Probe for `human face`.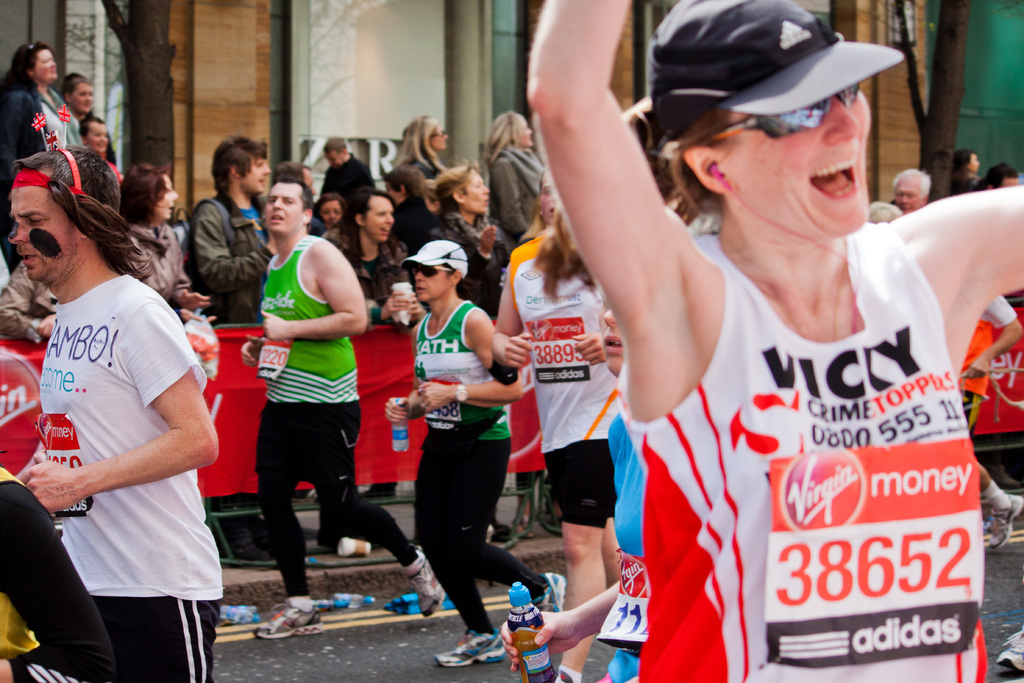
Probe result: 263/179/304/236.
